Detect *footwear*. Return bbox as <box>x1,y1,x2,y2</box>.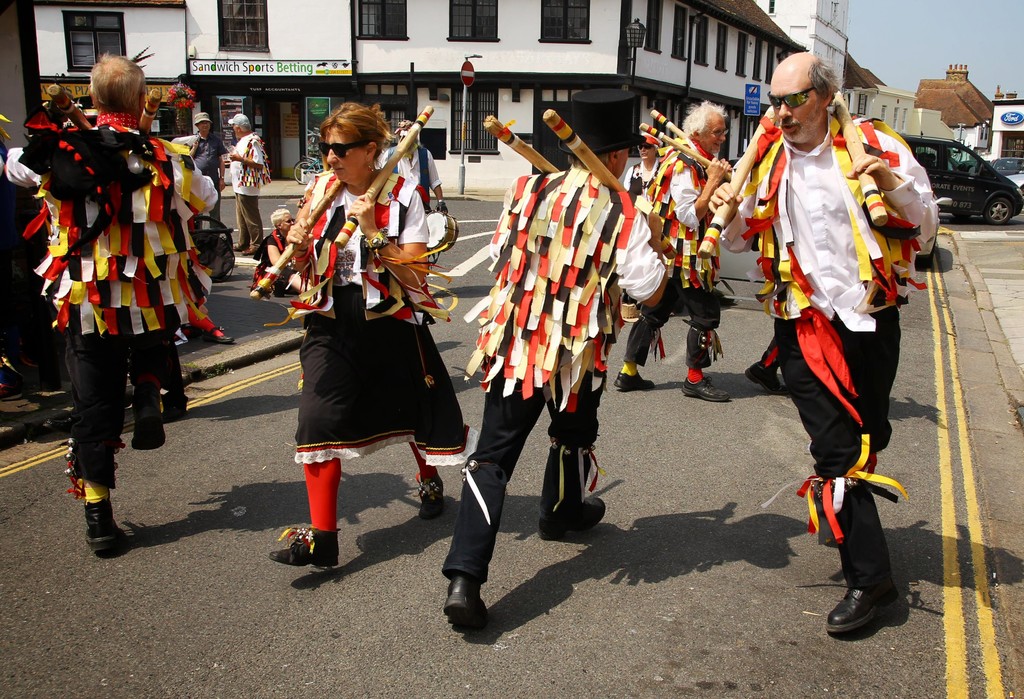
<box>747,357,785,387</box>.
